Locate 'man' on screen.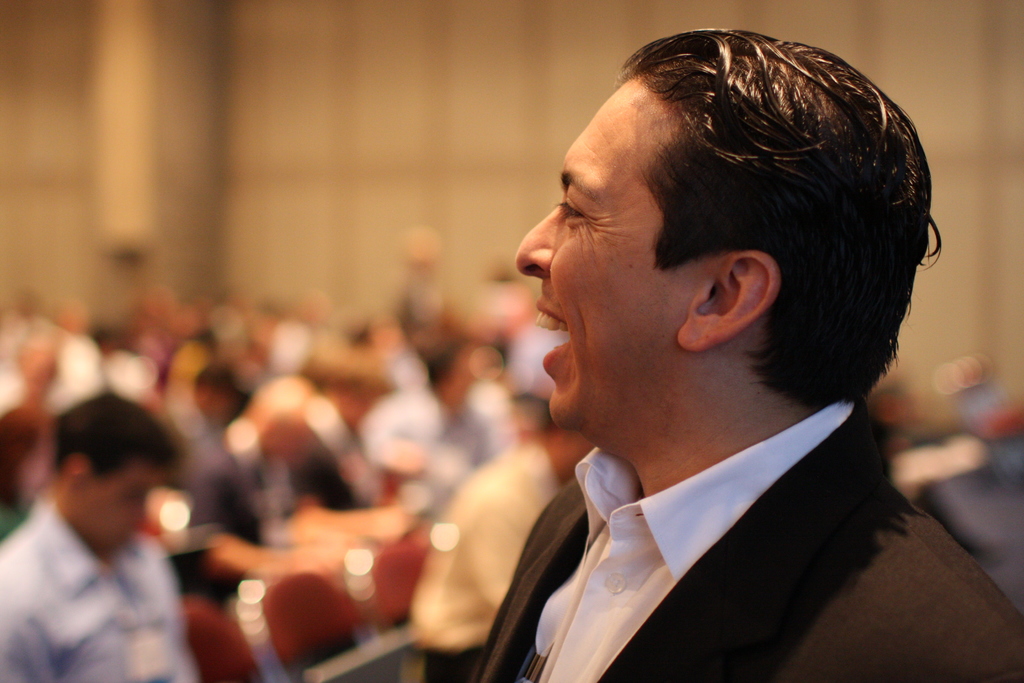
On screen at detection(374, 31, 1023, 680).
